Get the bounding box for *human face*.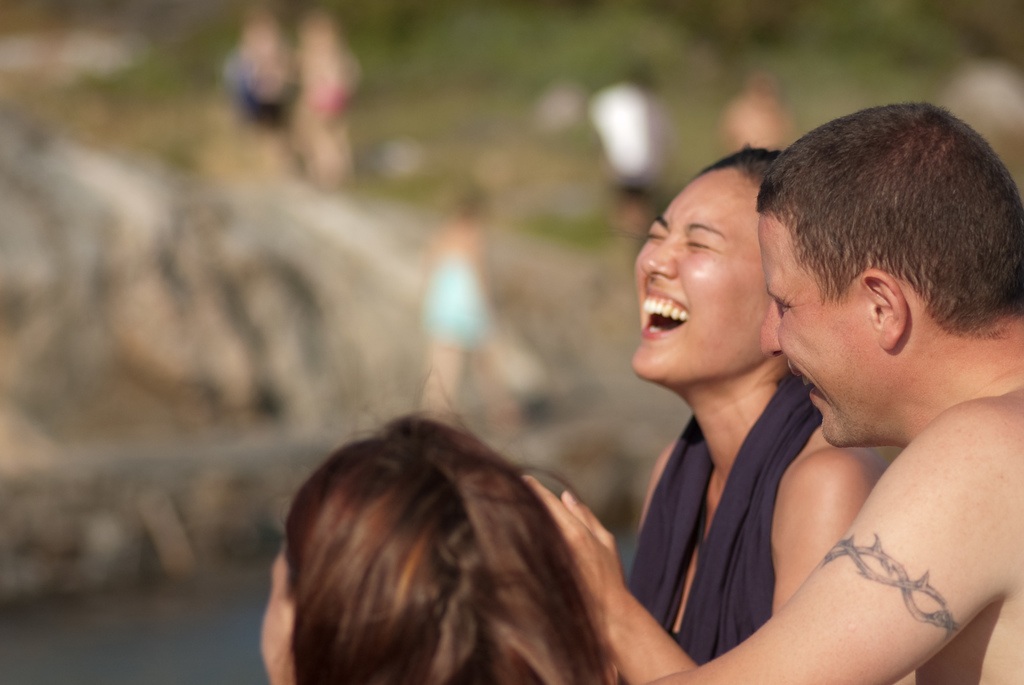
(757, 210, 877, 447).
